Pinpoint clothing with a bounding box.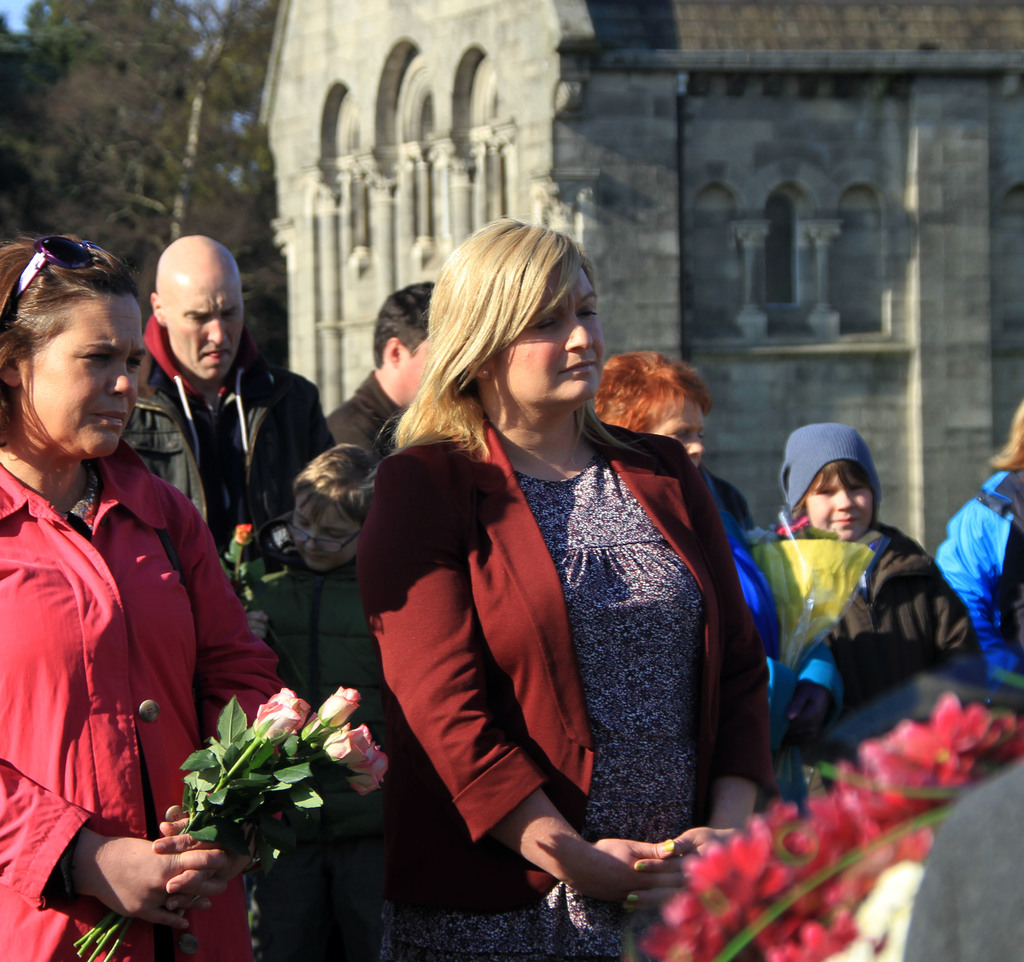
x1=322, y1=375, x2=406, y2=467.
